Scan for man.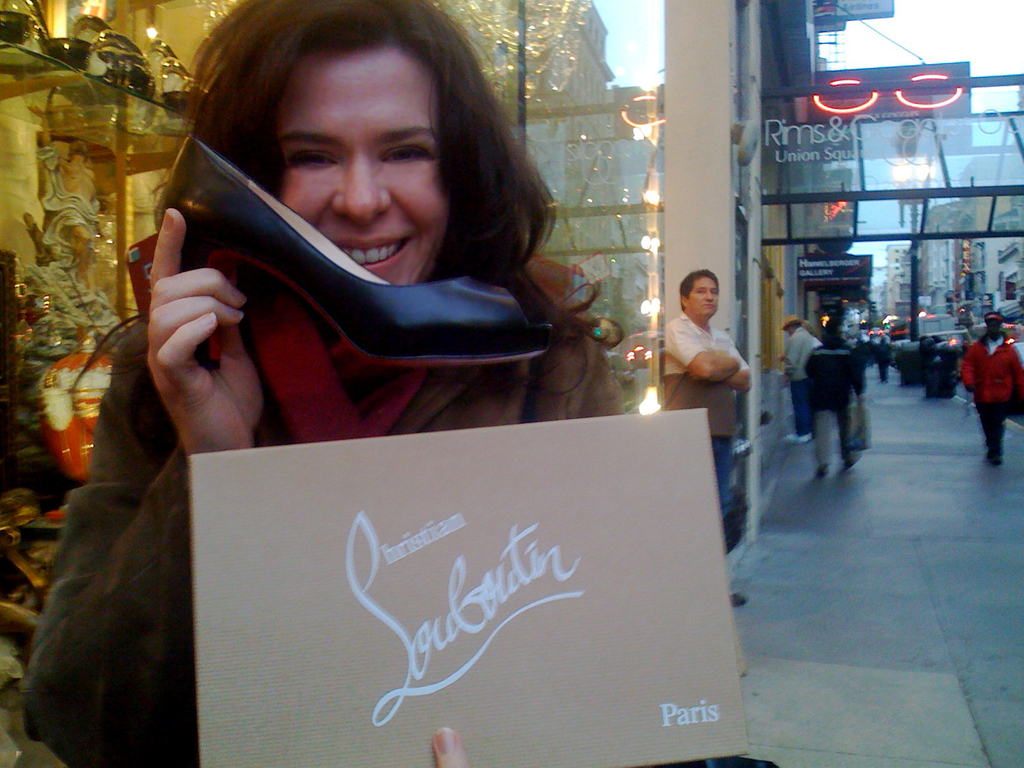
Scan result: pyautogui.locateOnScreen(964, 312, 1023, 472).
